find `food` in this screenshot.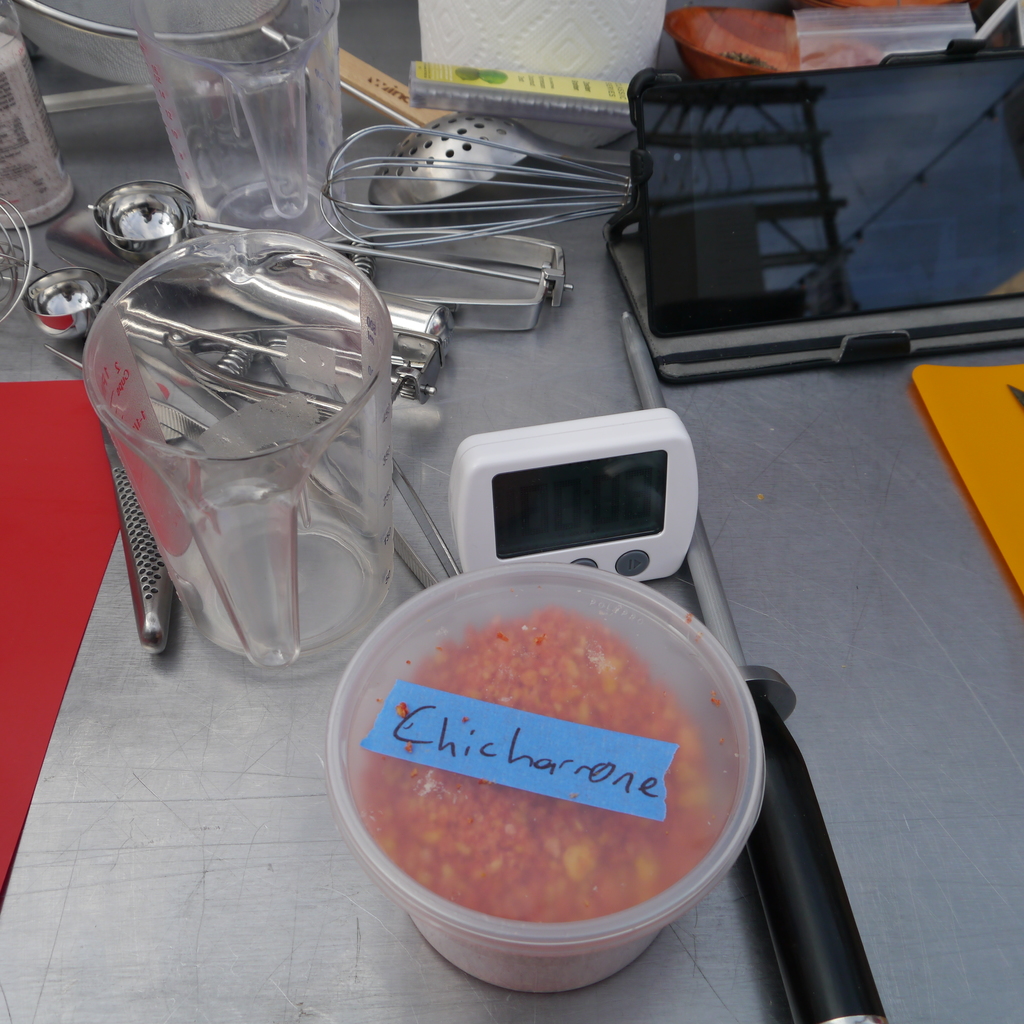
The bounding box for `food` is 341 595 764 850.
